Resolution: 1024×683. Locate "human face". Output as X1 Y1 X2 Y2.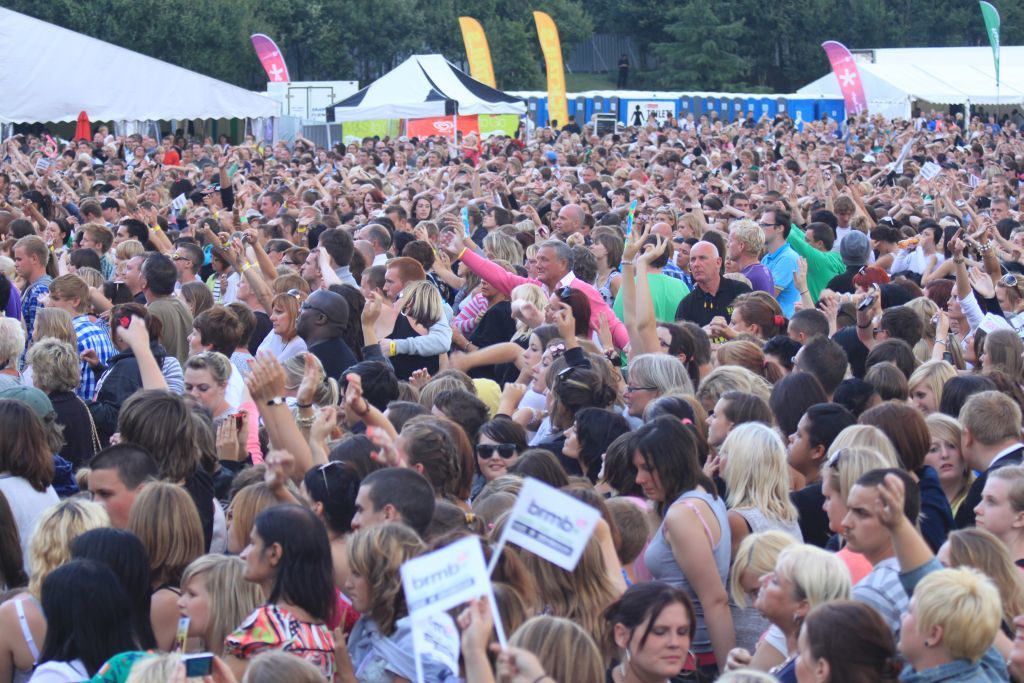
977 345 993 373.
